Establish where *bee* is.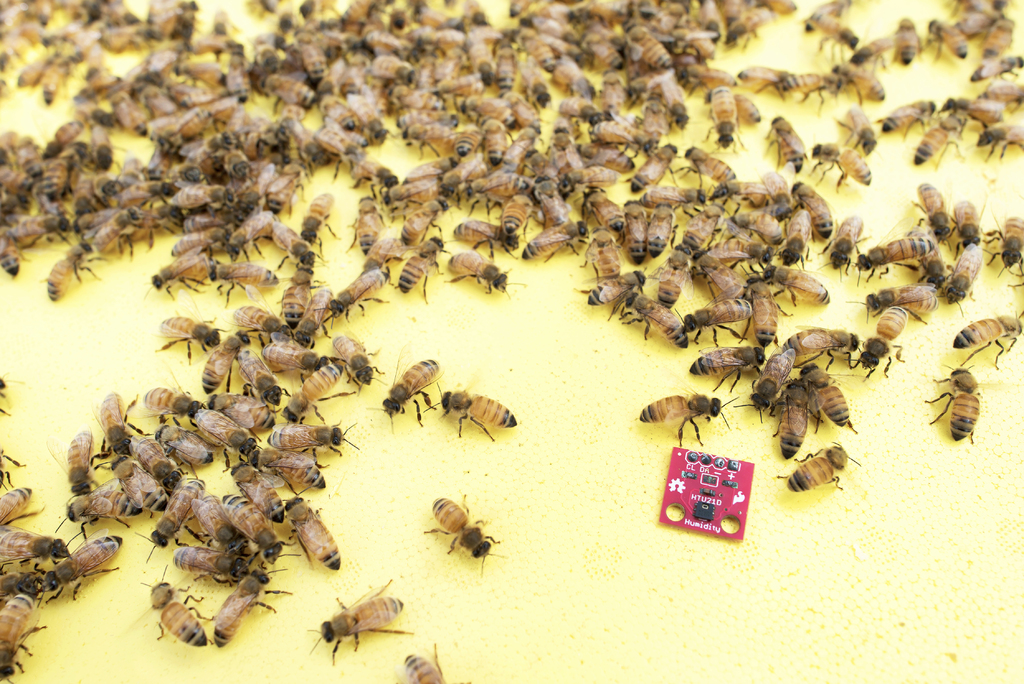
Established at (left=150, top=571, right=233, bottom=649).
